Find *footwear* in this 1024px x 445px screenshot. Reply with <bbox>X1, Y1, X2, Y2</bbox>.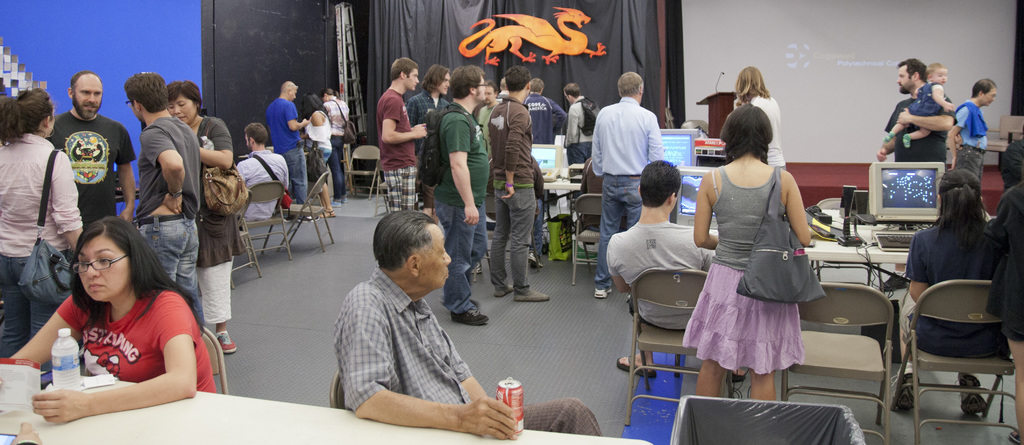
<bbox>319, 211, 336, 216</bbox>.
